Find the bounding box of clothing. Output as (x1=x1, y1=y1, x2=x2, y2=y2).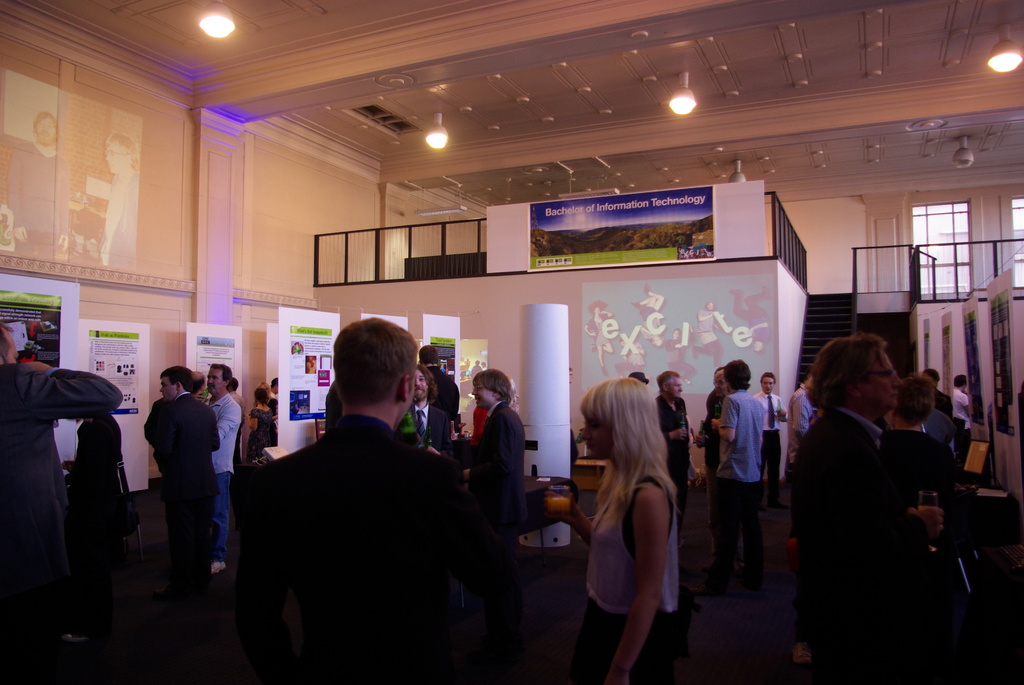
(x1=887, y1=421, x2=957, y2=565).
